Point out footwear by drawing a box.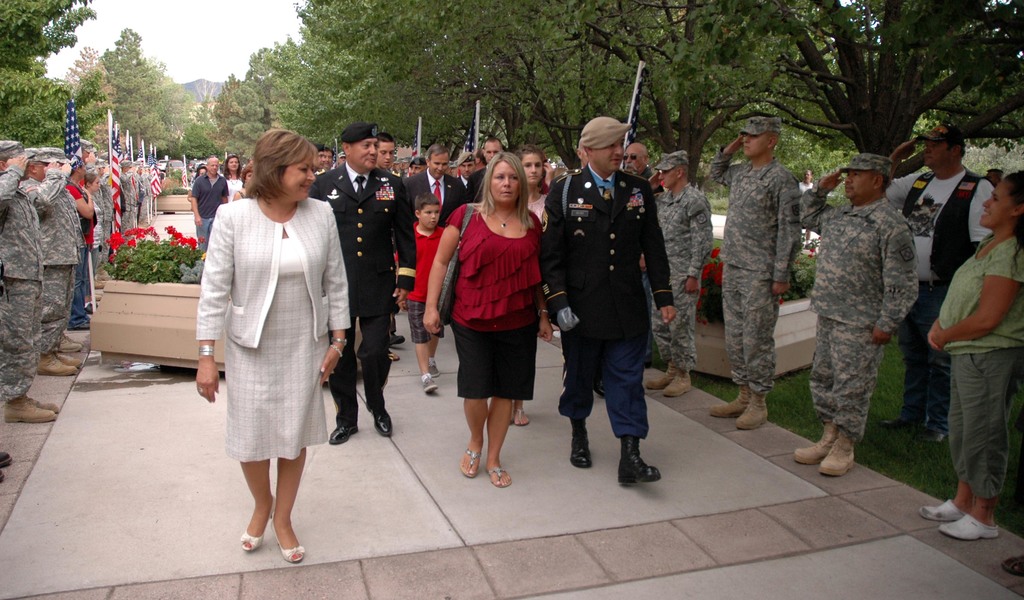
bbox=(426, 352, 444, 377).
